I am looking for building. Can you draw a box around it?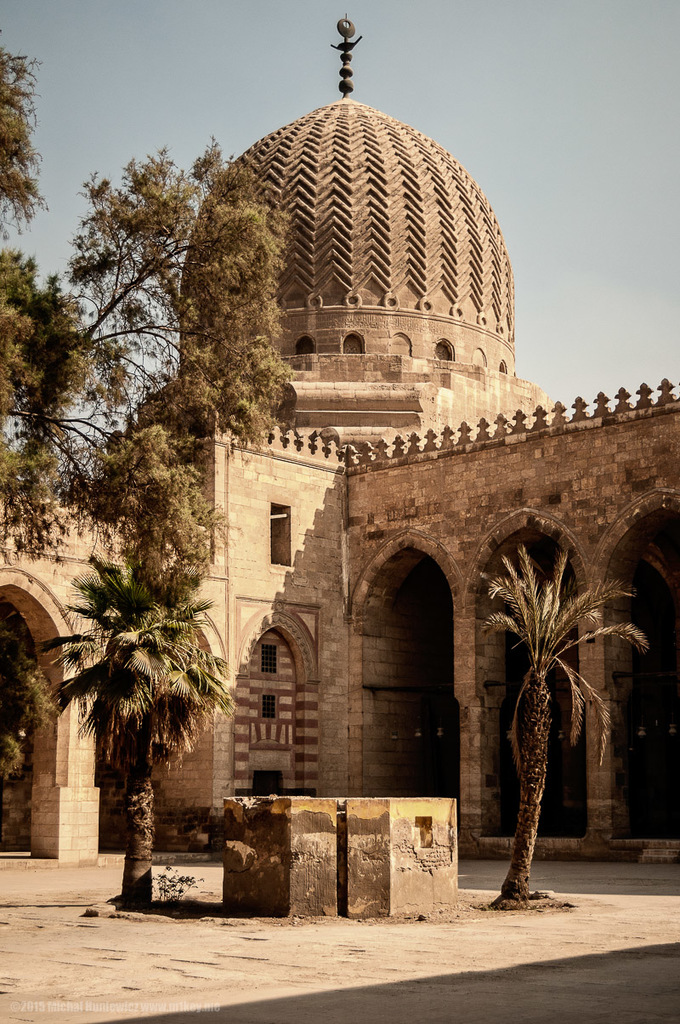
Sure, the bounding box is <box>0,98,679,847</box>.
